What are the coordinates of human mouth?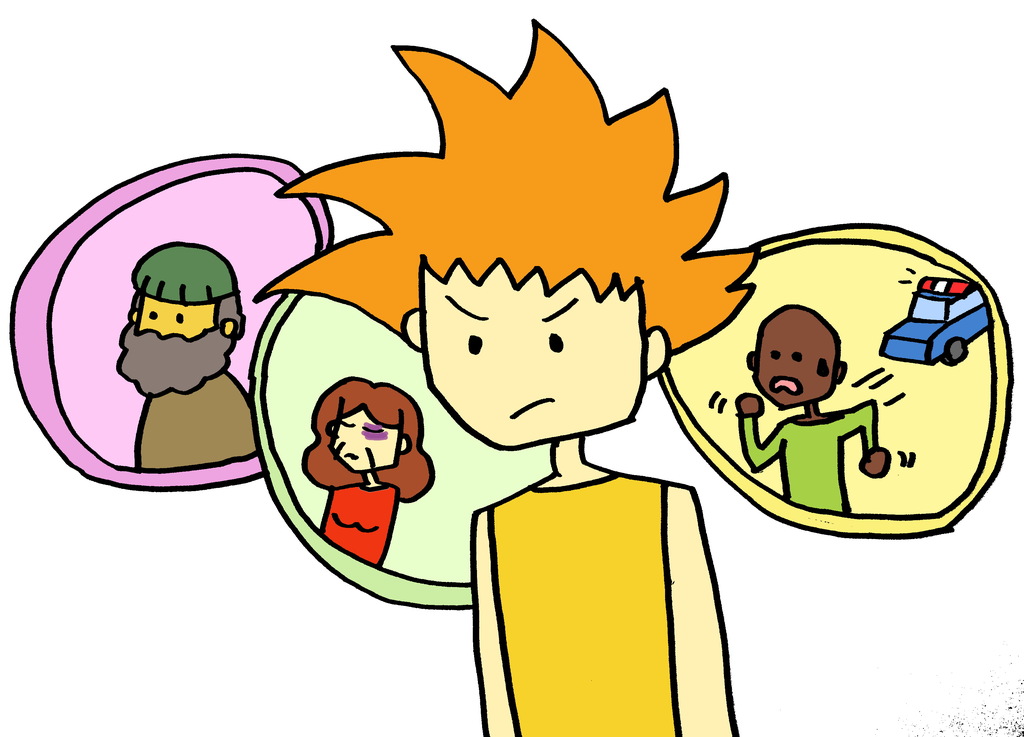
[765,372,804,399].
